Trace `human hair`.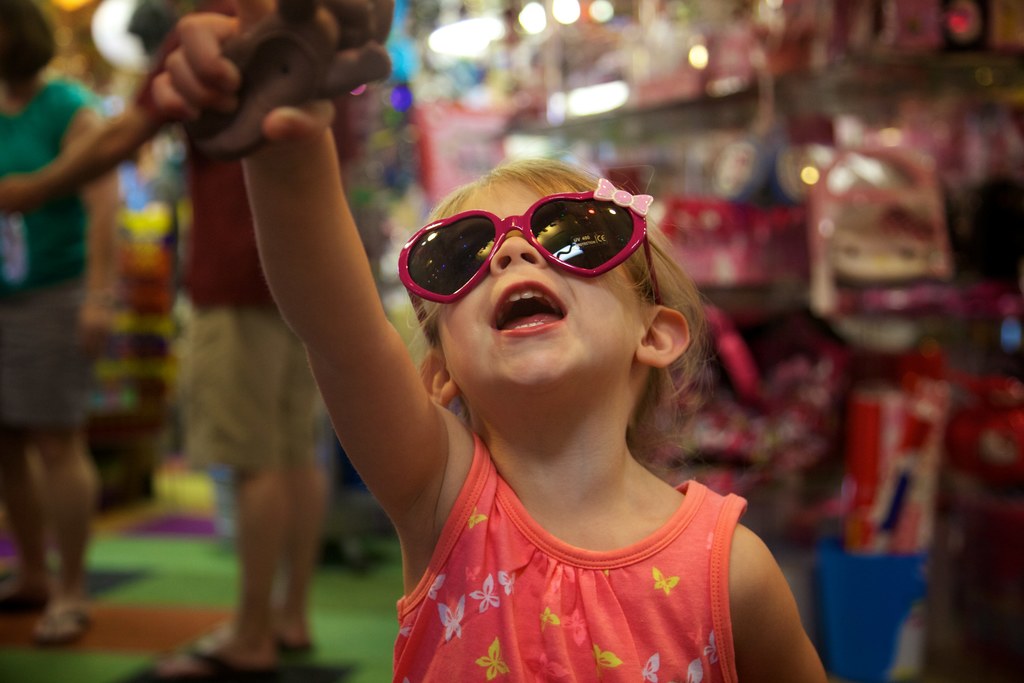
Traced to (x1=0, y1=0, x2=61, y2=94).
